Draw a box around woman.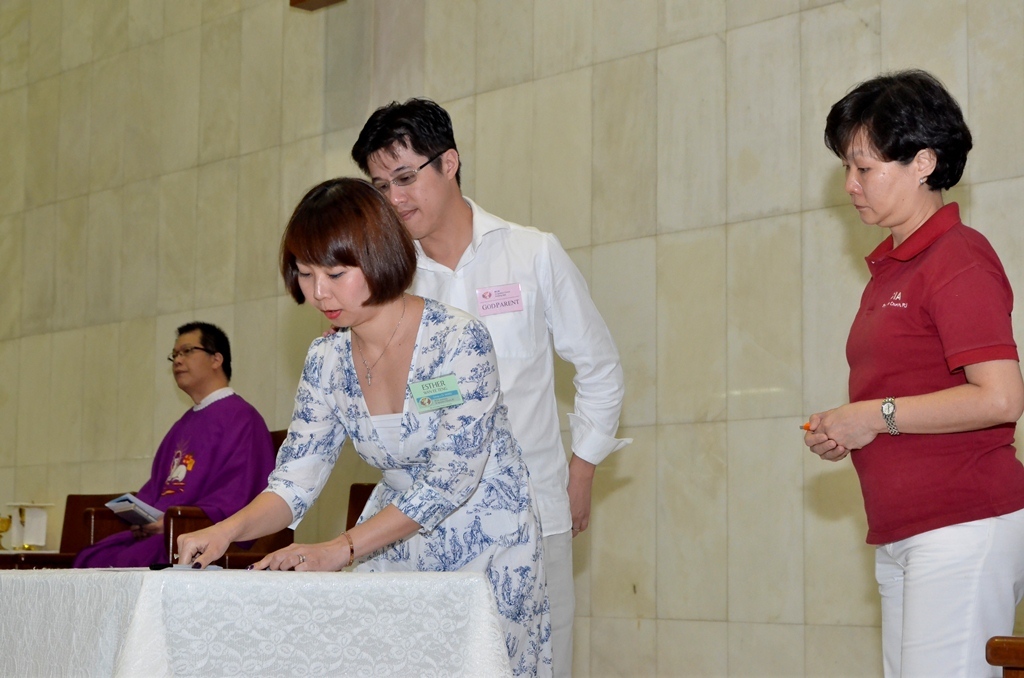
box(233, 141, 557, 630).
